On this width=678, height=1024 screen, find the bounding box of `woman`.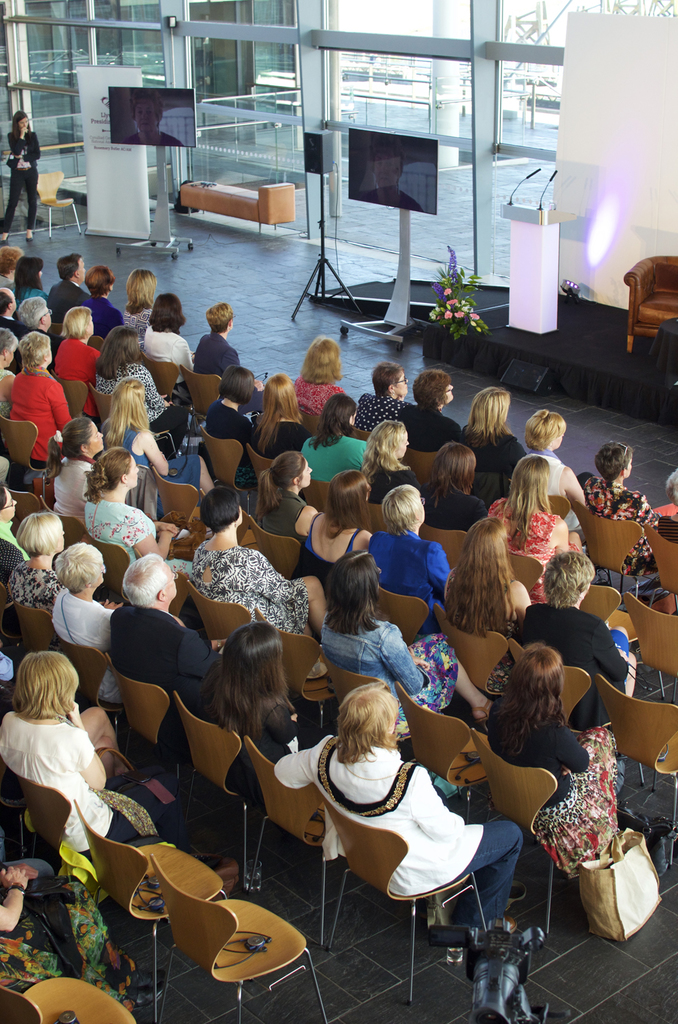
Bounding box: crop(0, 854, 171, 1017).
